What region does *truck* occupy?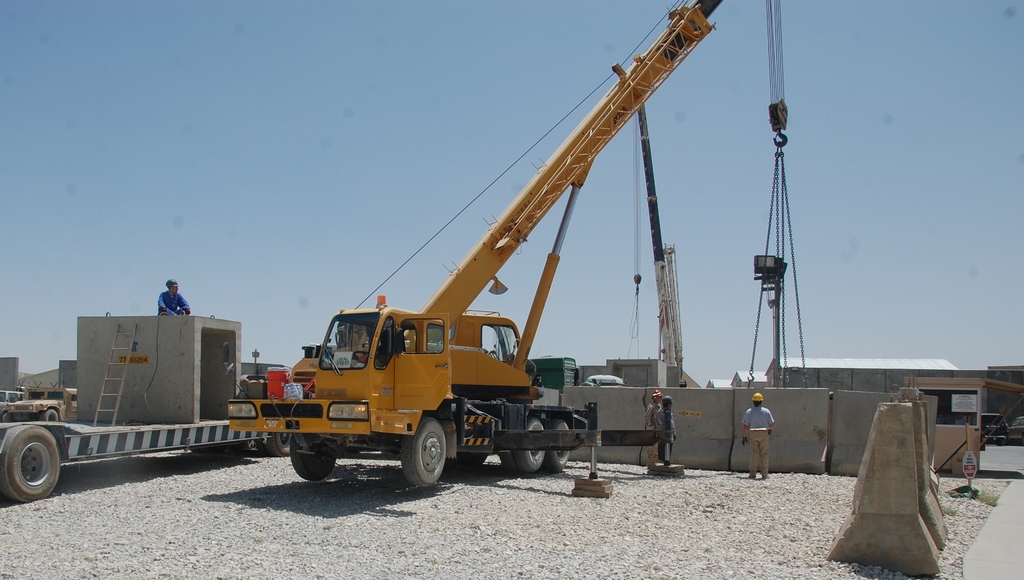
224 0 813 490.
